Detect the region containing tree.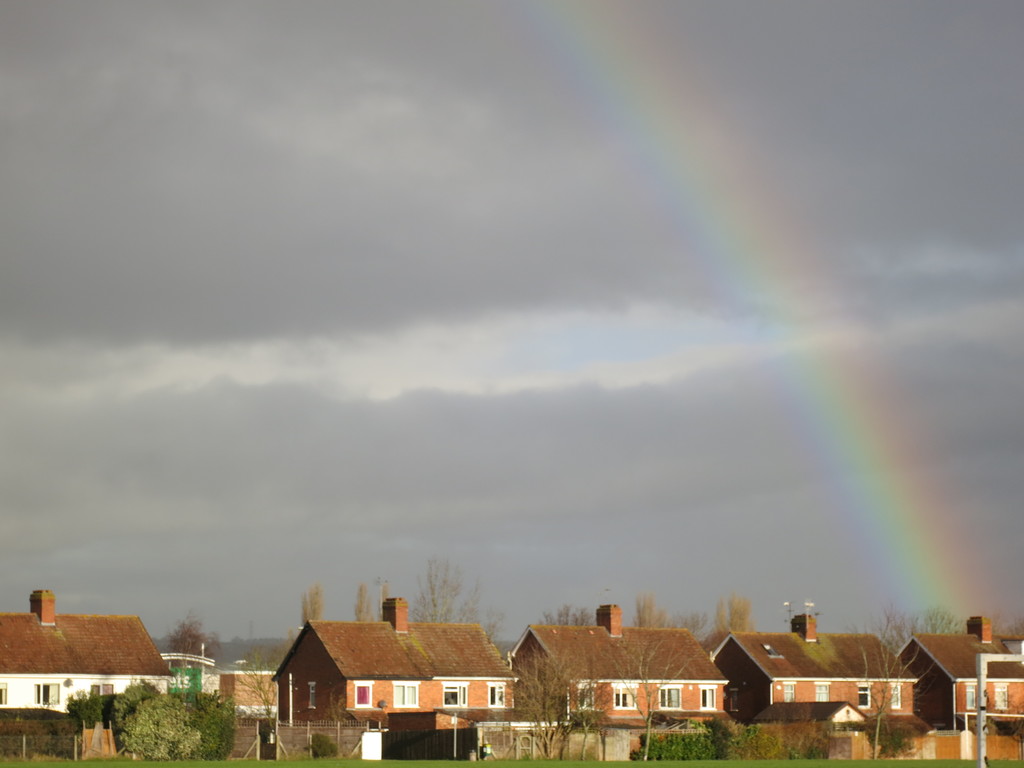
{"x1": 297, "y1": 582, "x2": 322, "y2": 625}.
